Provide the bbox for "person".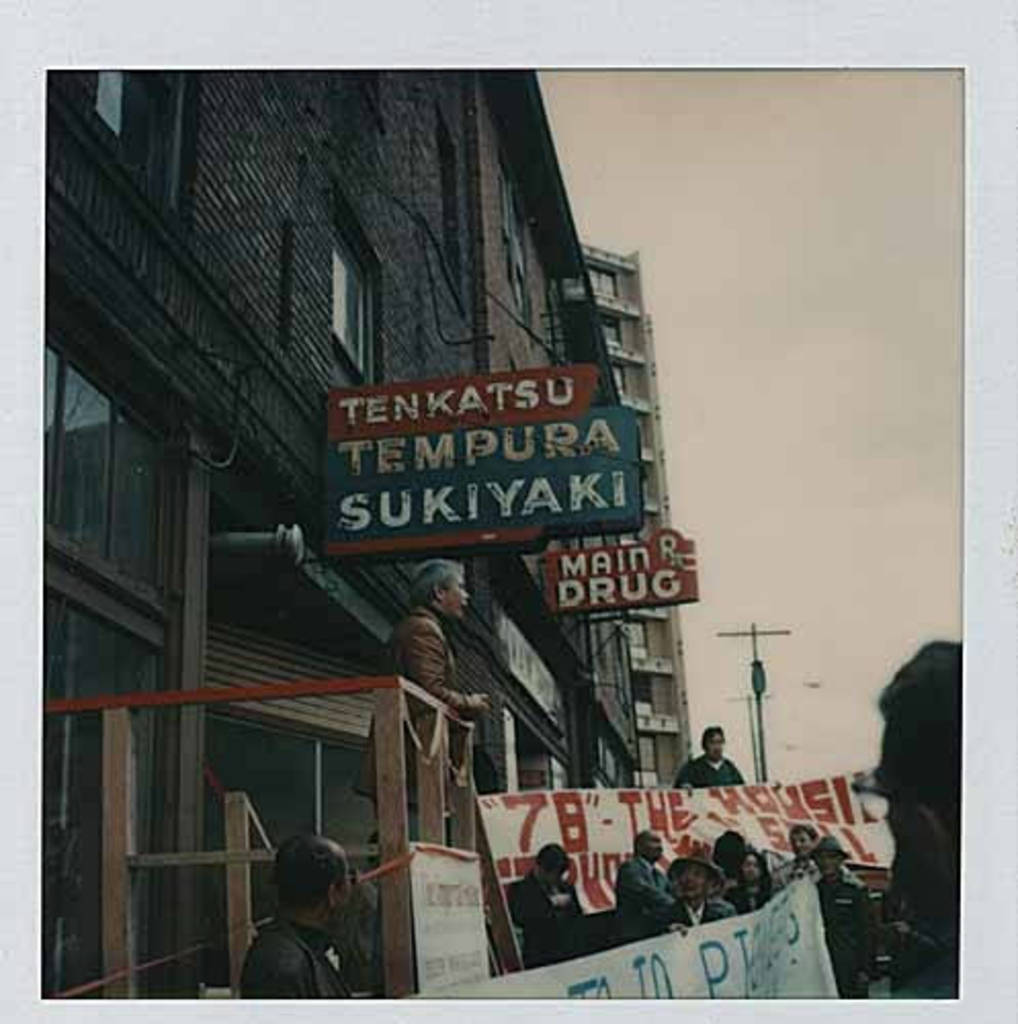
676, 721, 746, 791.
